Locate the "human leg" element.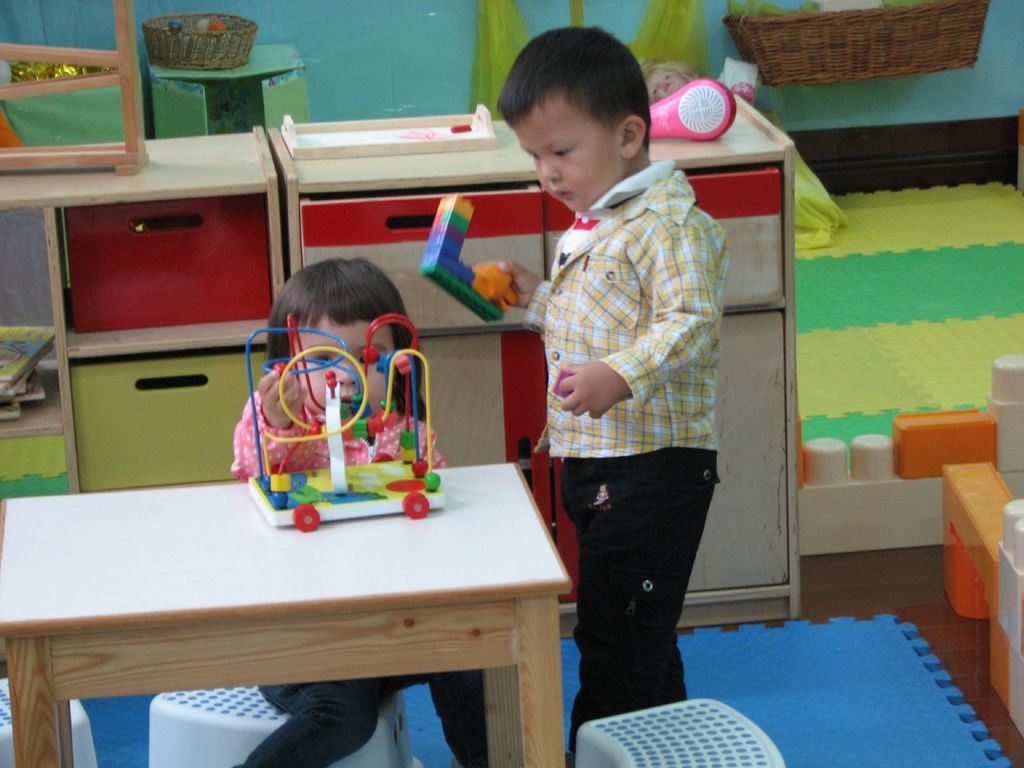
Element bbox: x1=545 y1=439 x2=724 y2=762.
